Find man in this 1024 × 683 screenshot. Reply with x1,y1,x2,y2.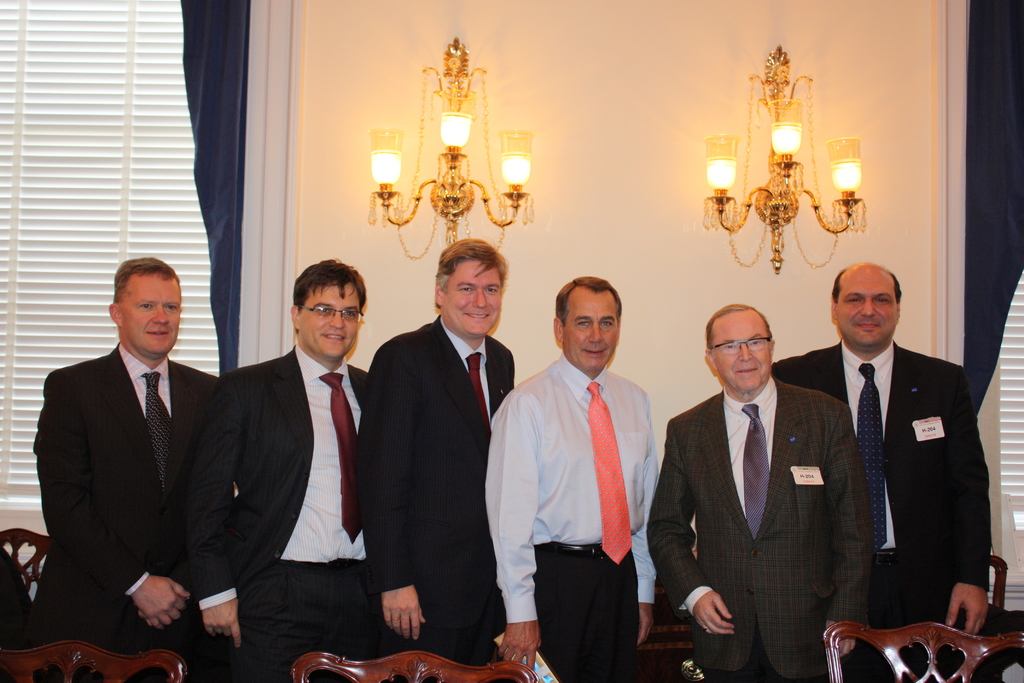
353,237,516,682.
